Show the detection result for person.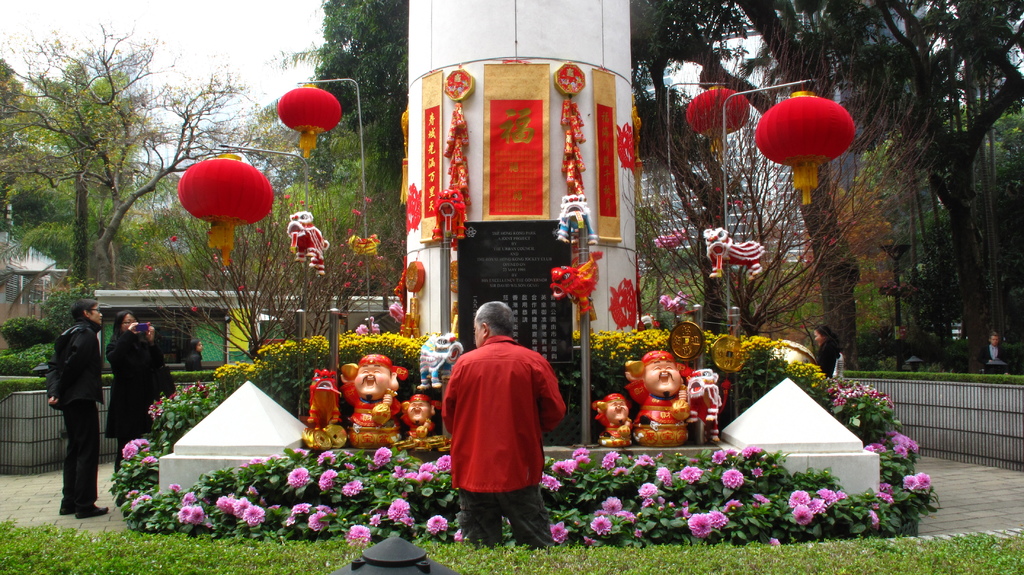
[623,348,687,446].
